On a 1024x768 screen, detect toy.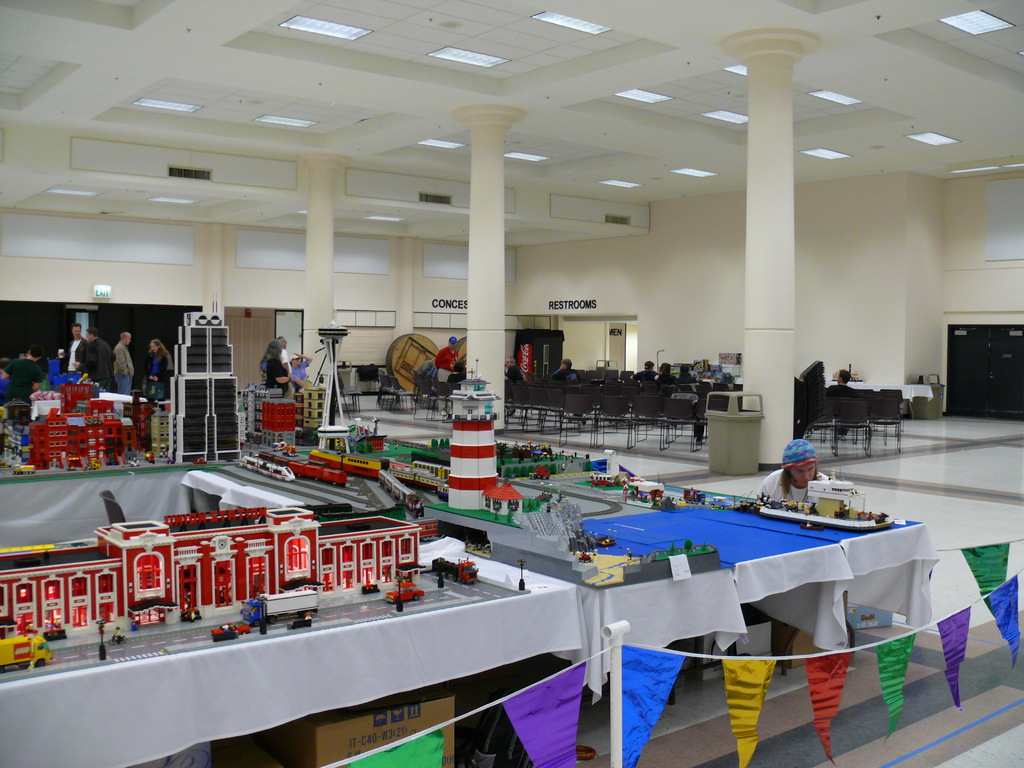
[x1=386, y1=464, x2=447, y2=504].
